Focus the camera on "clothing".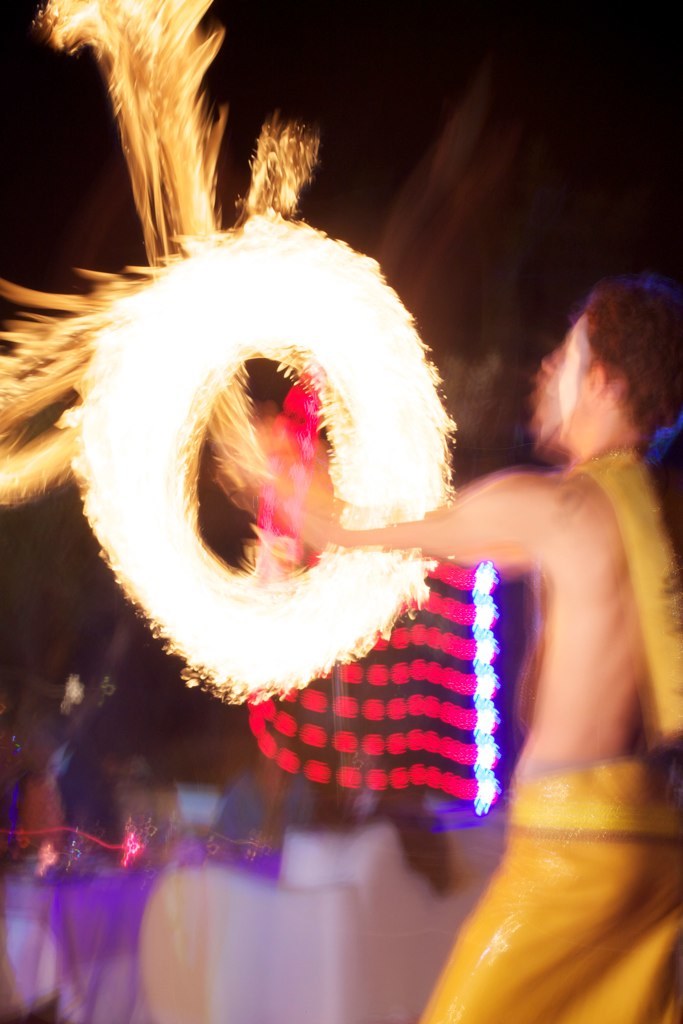
Focus region: 418 751 682 1023.
